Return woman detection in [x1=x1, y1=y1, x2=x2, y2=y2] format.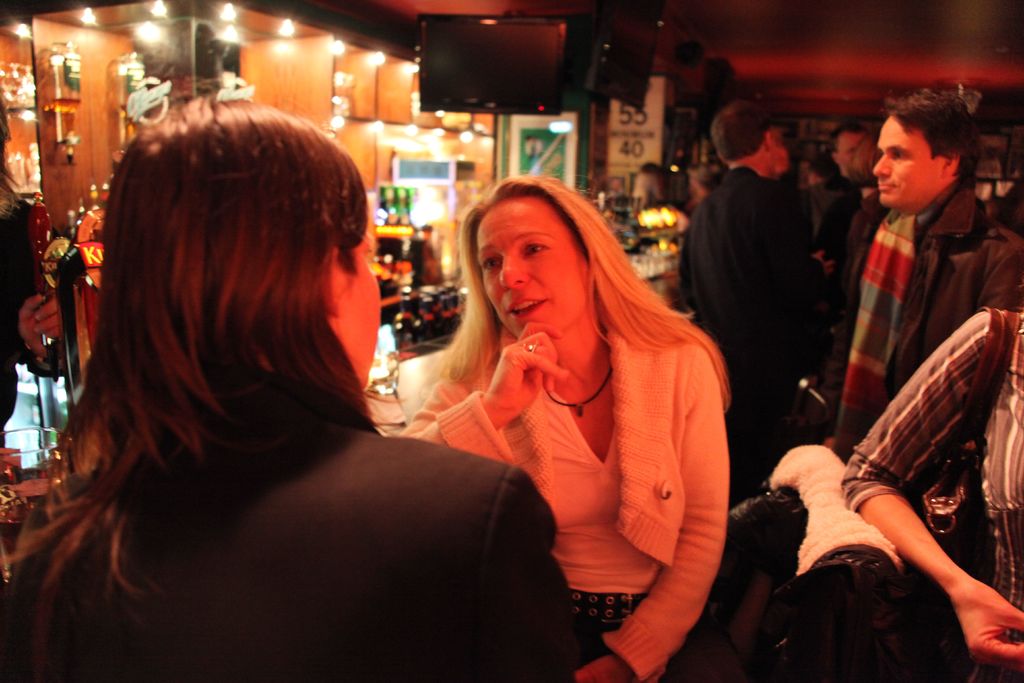
[x1=0, y1=88, x2=588, y2=682].
